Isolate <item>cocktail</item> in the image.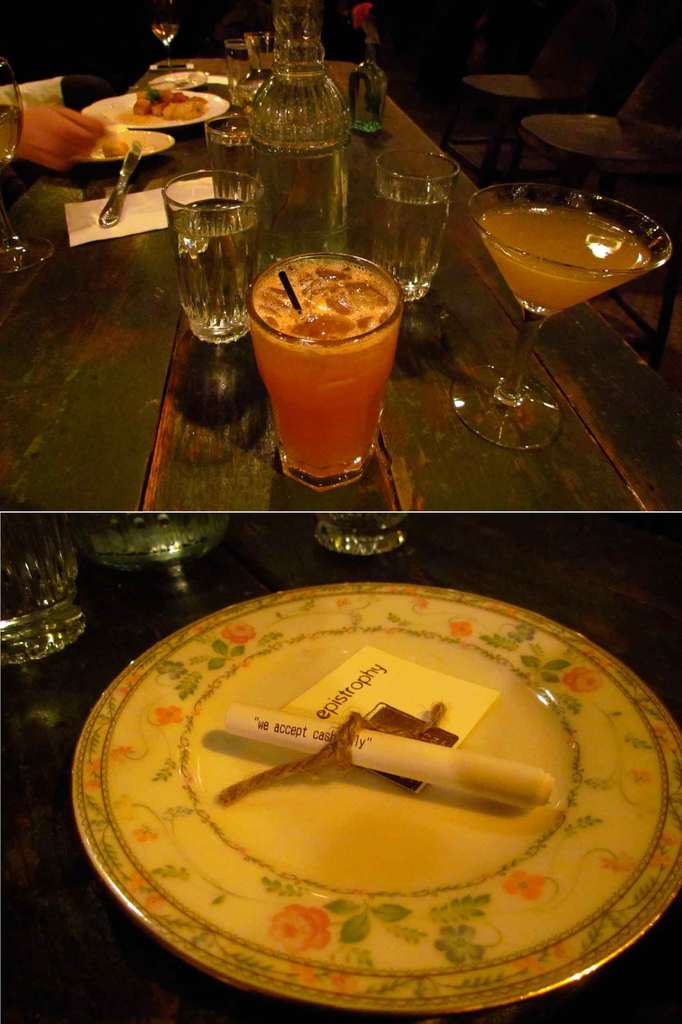
Isolated region: [x1=466, y1=178, x2=680, y2=449].
